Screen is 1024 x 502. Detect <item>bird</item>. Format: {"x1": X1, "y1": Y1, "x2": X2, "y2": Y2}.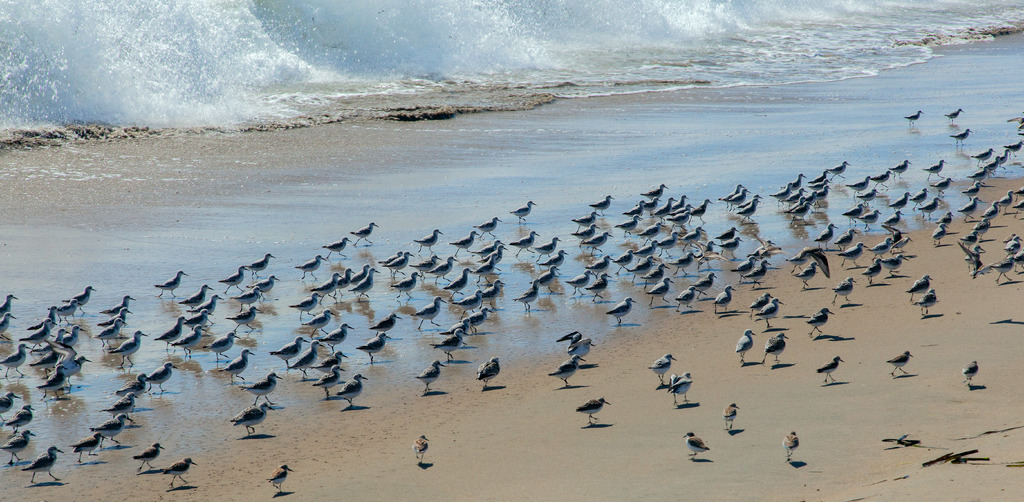
{"x1": 859, "y1": 203, "x2": 881, "y2": 229}.
